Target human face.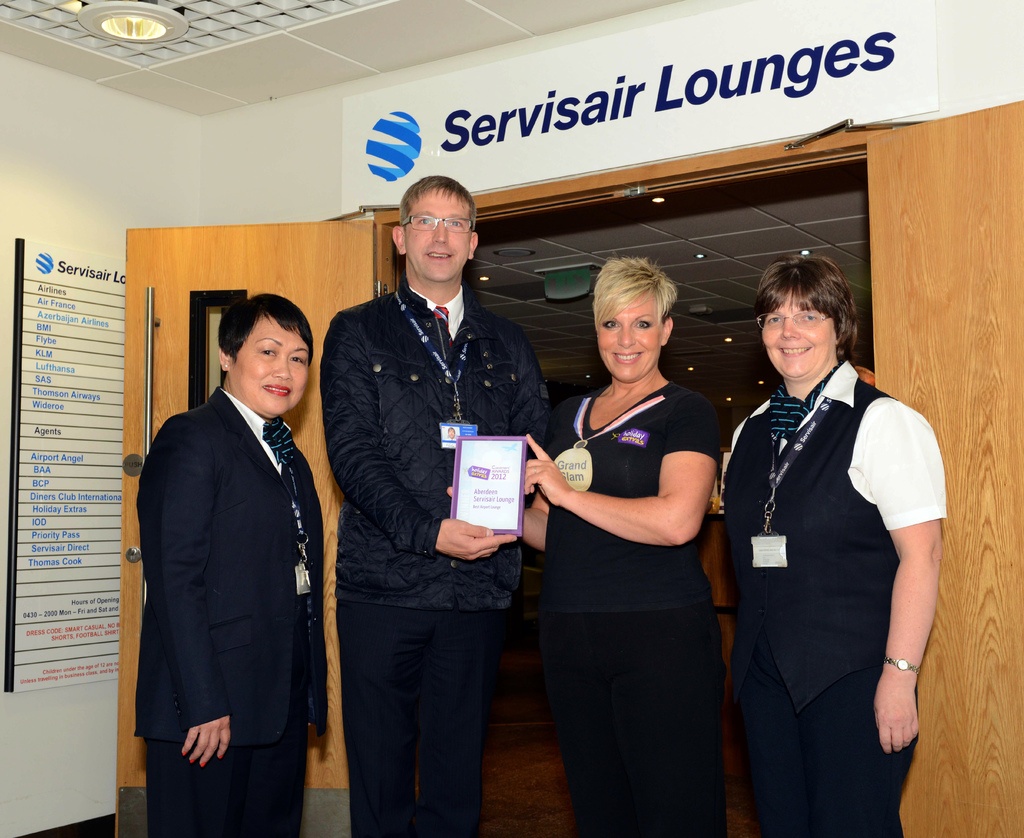
Target region: [x1=235, y1=321, x2=313, y2=421].
